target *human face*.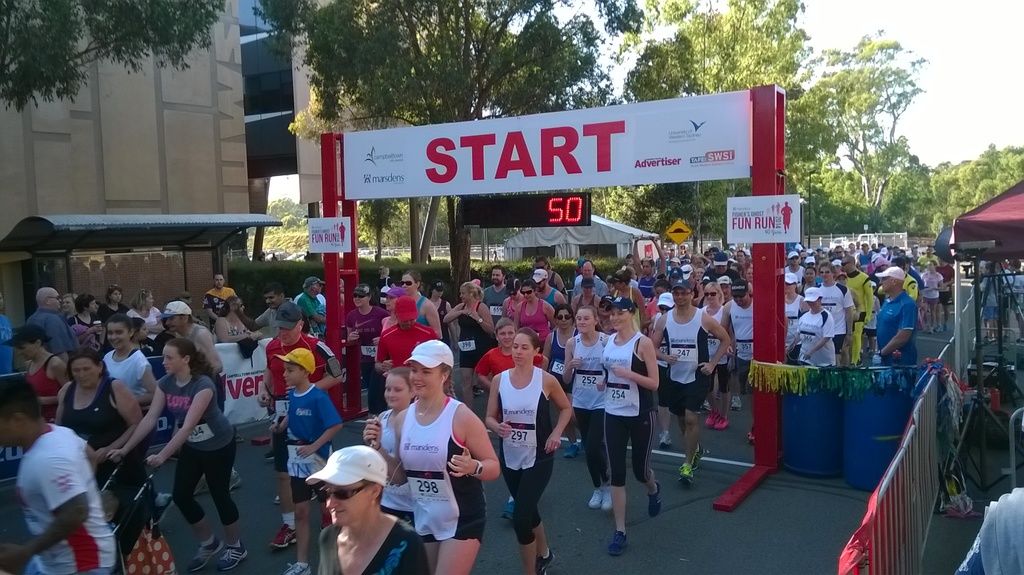
Target region: {"left": 382, "top": 375, "right": 413, "bottom": 410}.
